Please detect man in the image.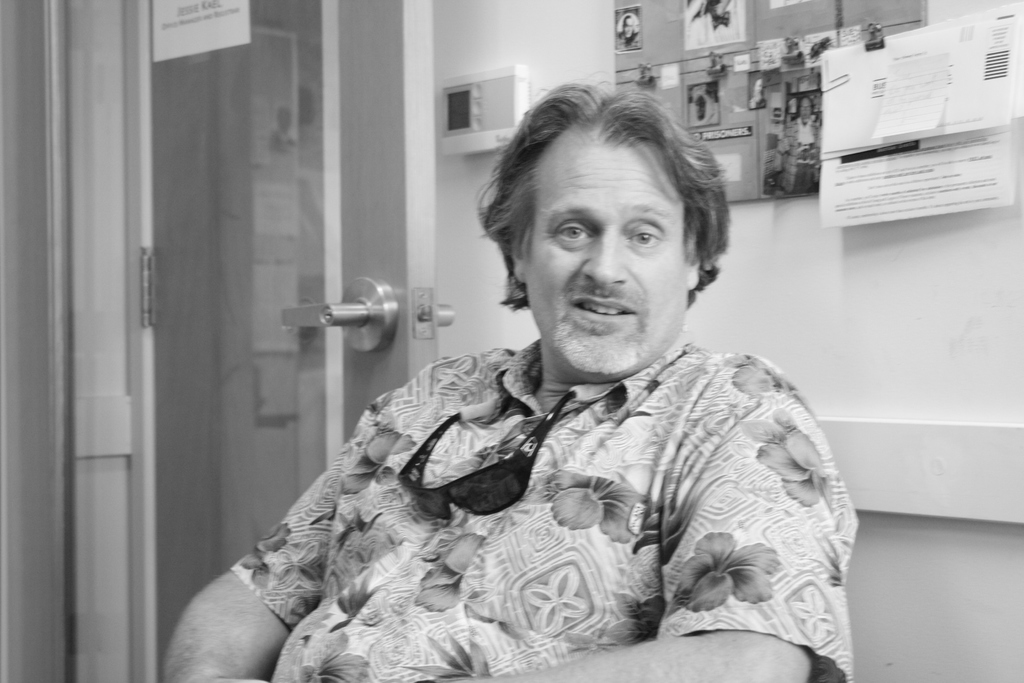
[198, 91, 896, 658].
